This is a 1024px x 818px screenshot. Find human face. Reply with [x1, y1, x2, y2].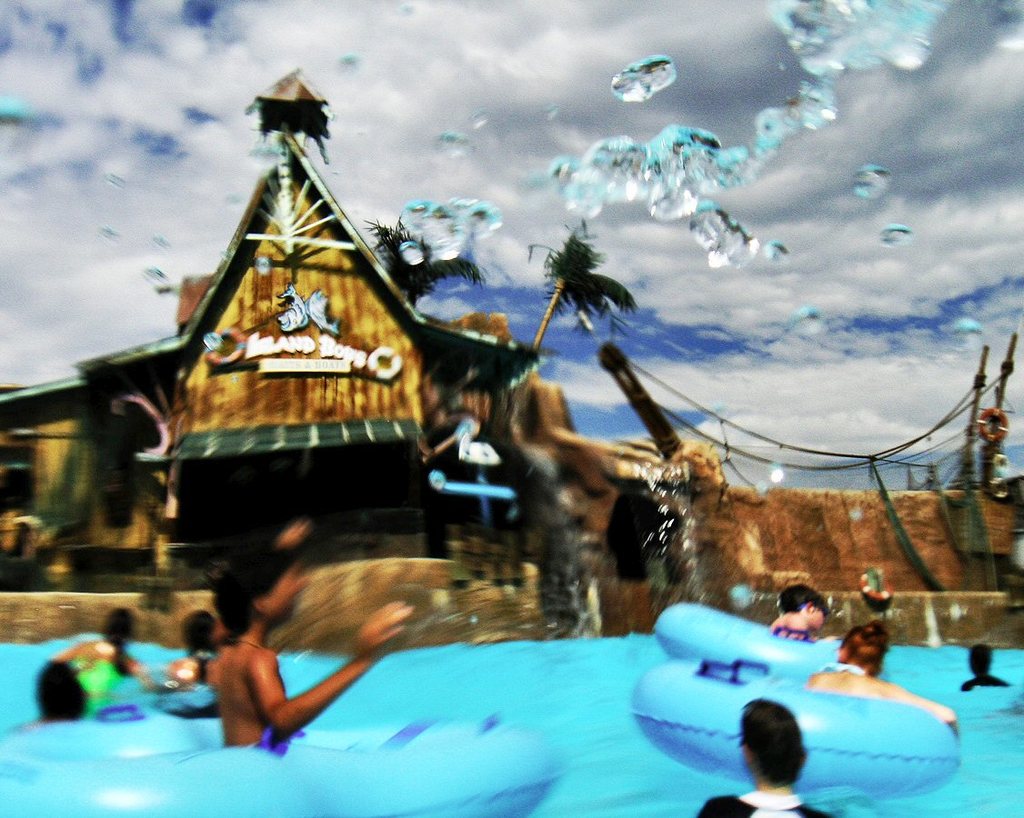
[810, 608, 828, 636].
